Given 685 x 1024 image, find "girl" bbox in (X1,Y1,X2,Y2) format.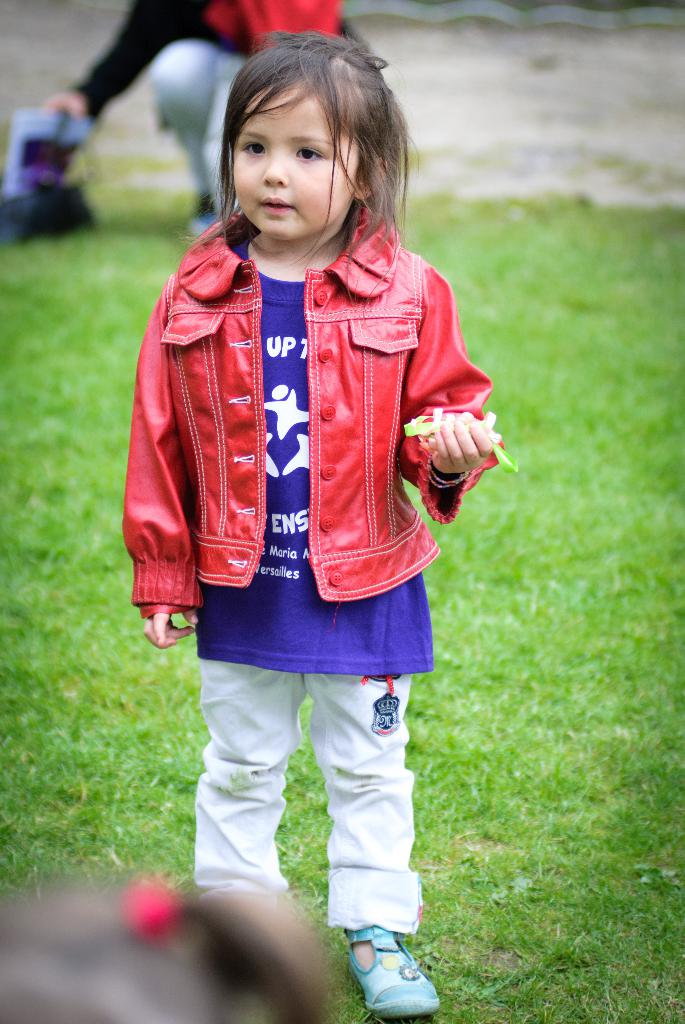
(119,36,505,1023).
